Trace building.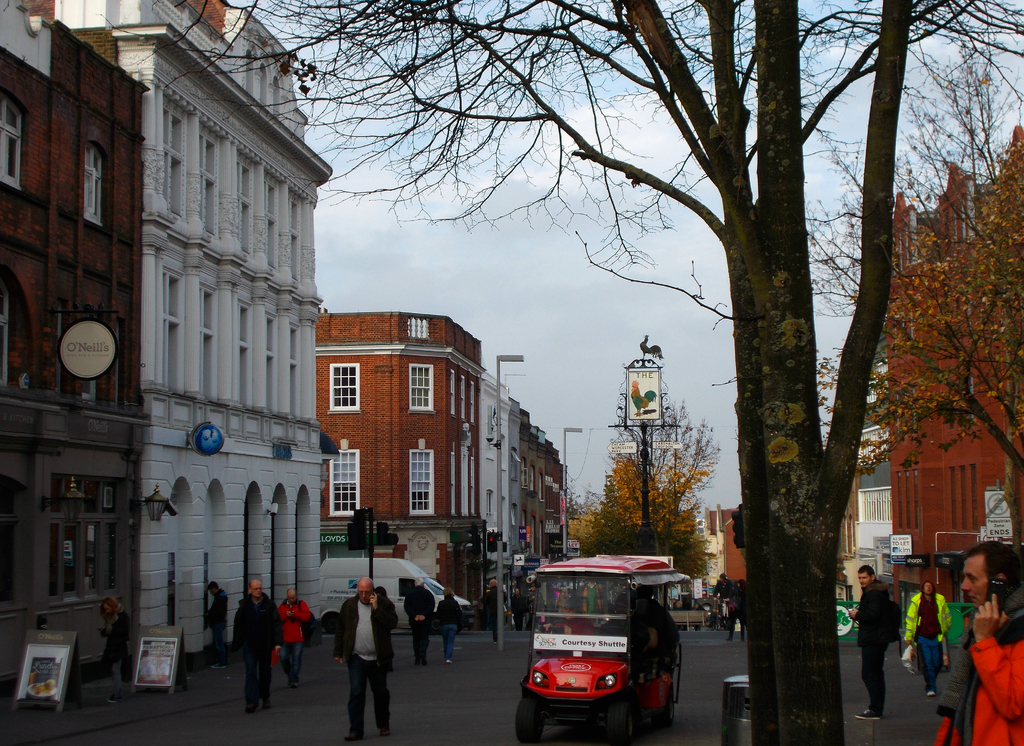
Traced to box(54, 0, 333, 670).
